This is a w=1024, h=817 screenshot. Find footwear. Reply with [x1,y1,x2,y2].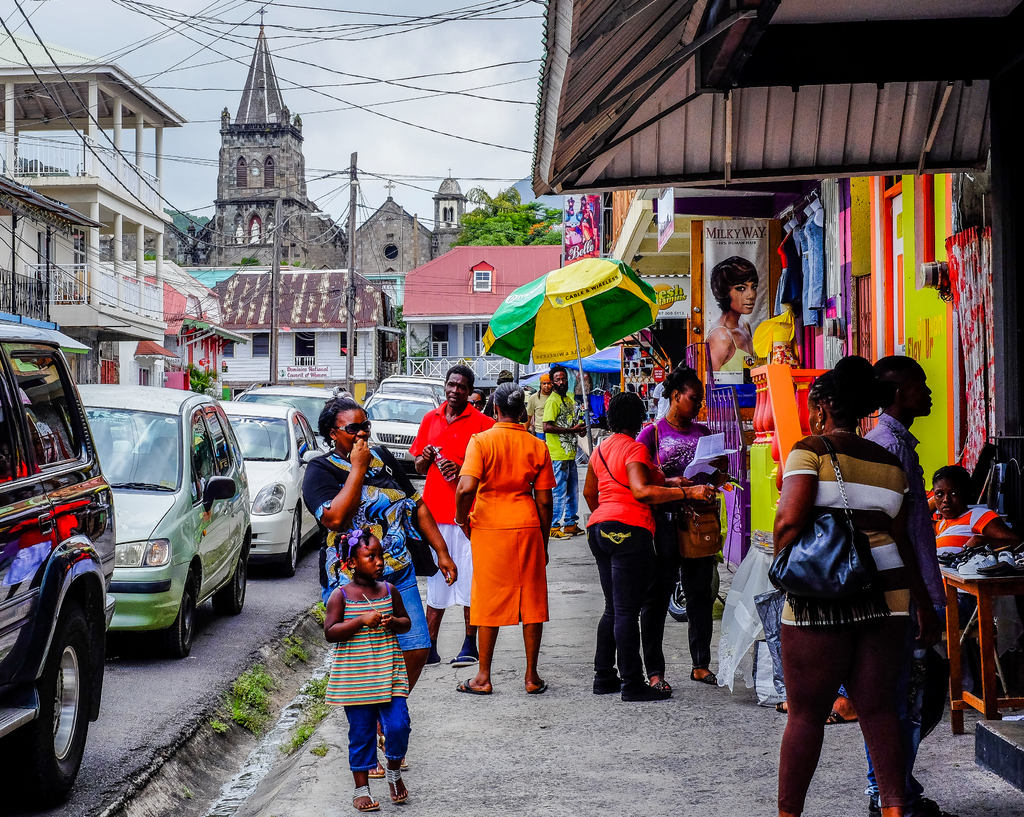
[534,681,549,698].
